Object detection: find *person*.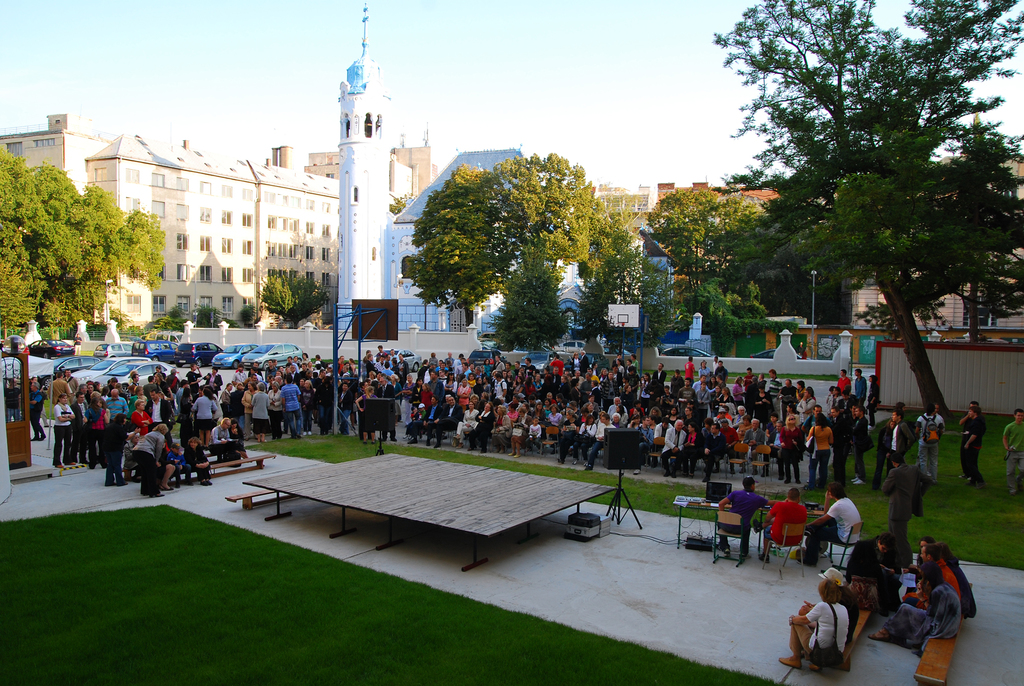
[x1=781, y1=575, x2=849, y2=678].
